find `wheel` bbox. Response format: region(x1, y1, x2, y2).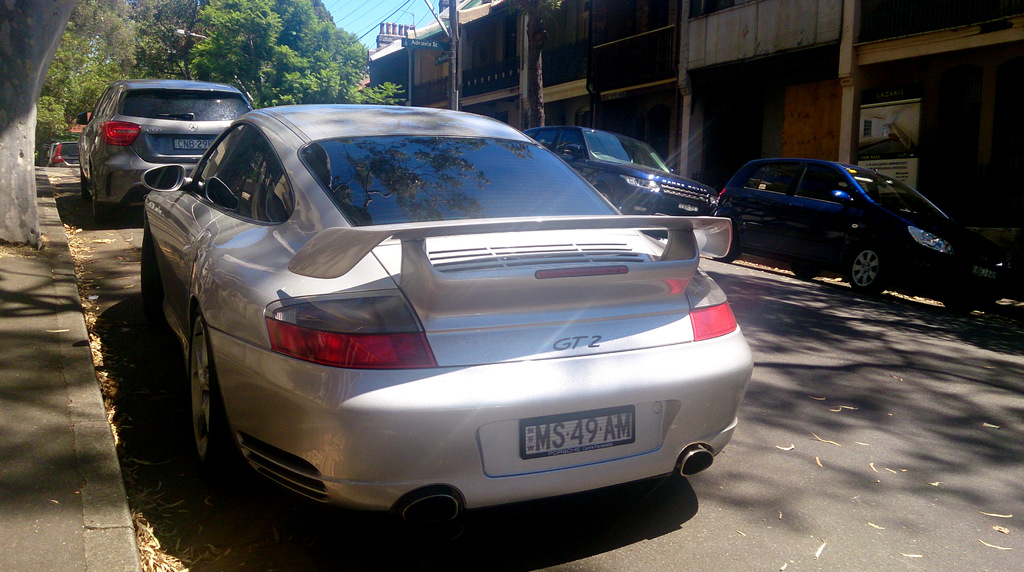
region(173, 297, 211, 446).
